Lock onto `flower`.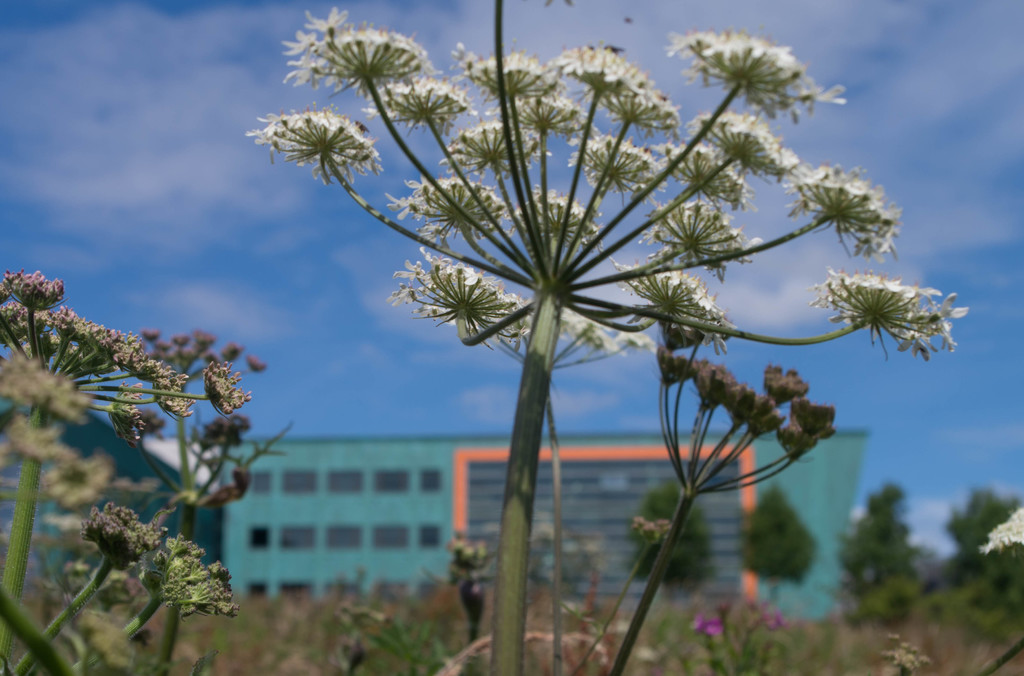
Locked: Rect(210, 361, 246, 416).
